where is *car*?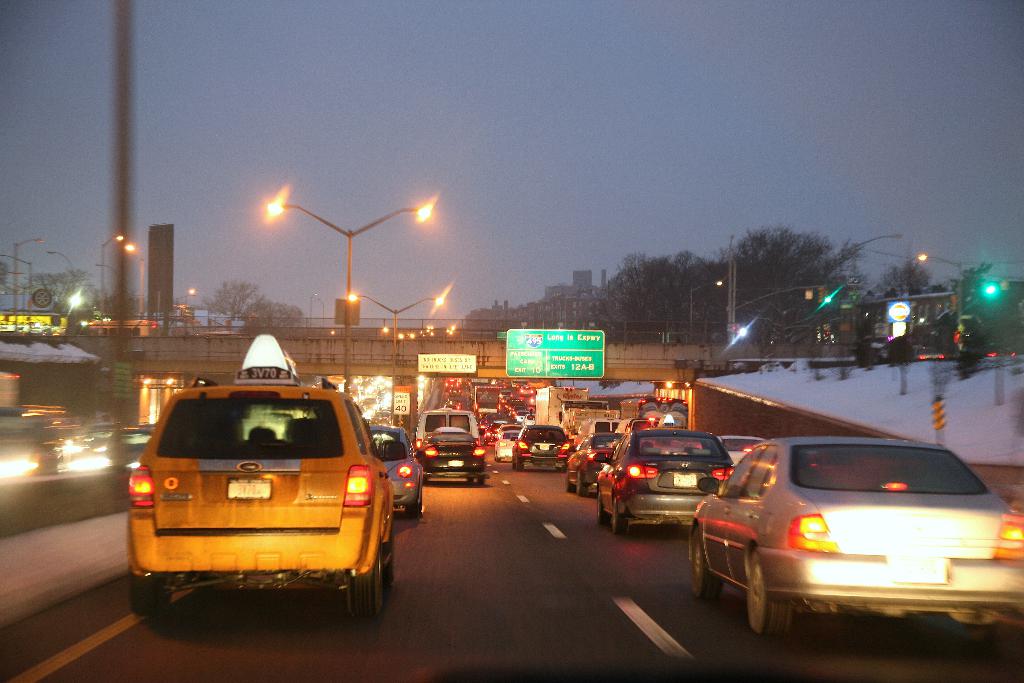
<box>127,334,397,626</box>.
